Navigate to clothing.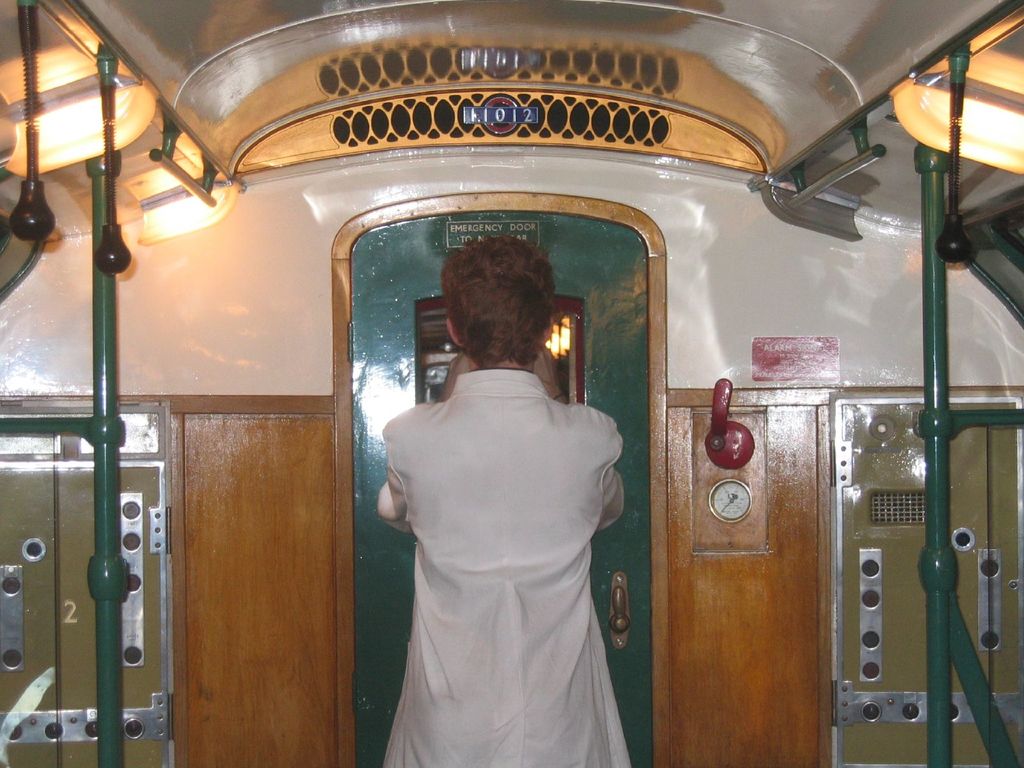
Navigation target: (x1=362, y1=339, x2=634, y2=738).
